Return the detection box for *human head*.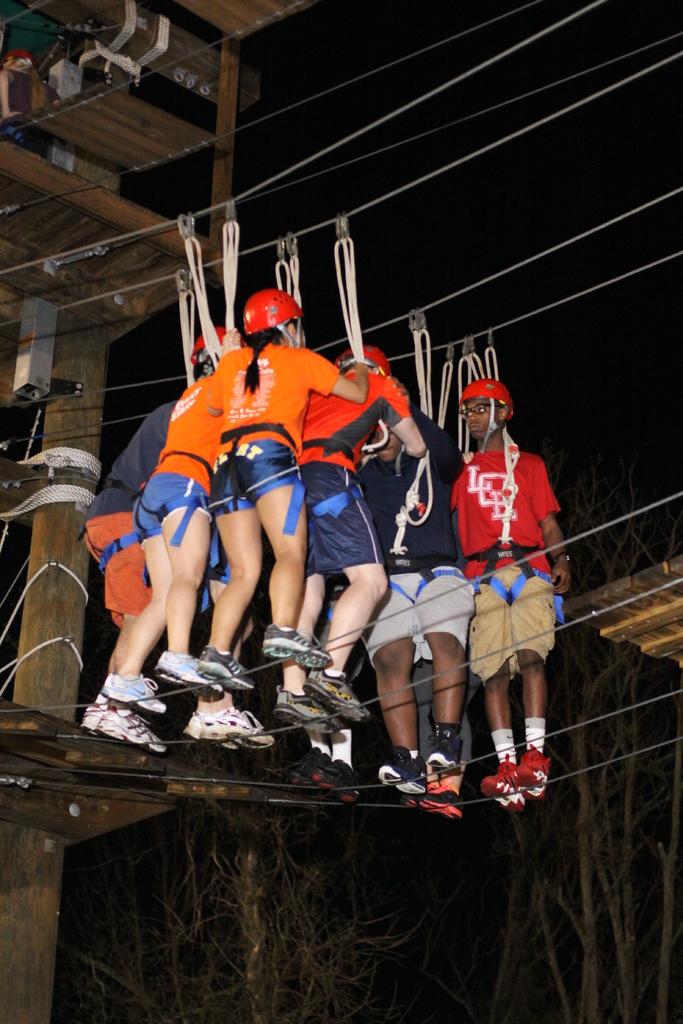
<box>460,378,514,438</box>.
